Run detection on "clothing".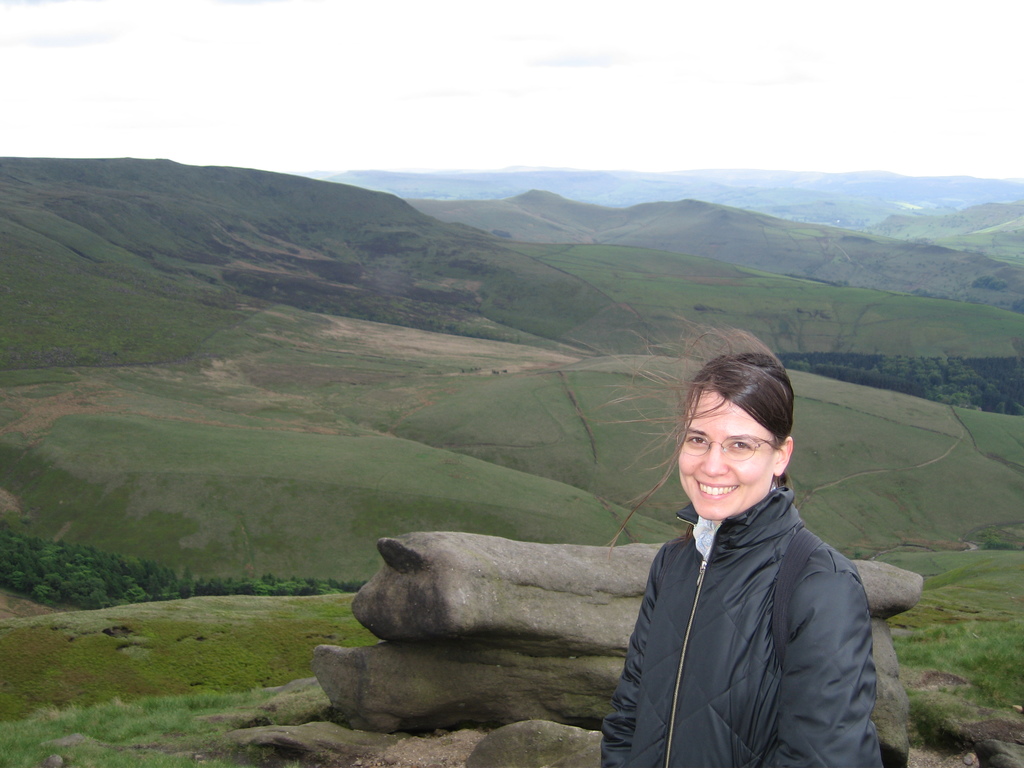
Result: [left=599, top=484, right=885, bottom=767].
